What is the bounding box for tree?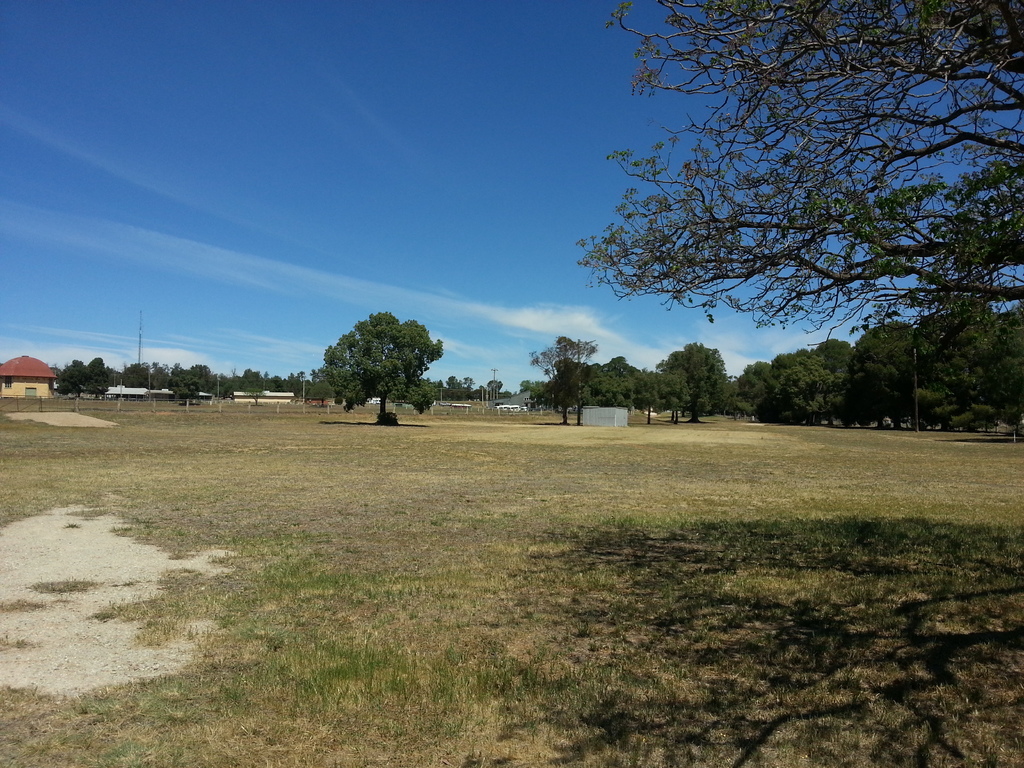
bbox(579, 0, 1023, 352).
